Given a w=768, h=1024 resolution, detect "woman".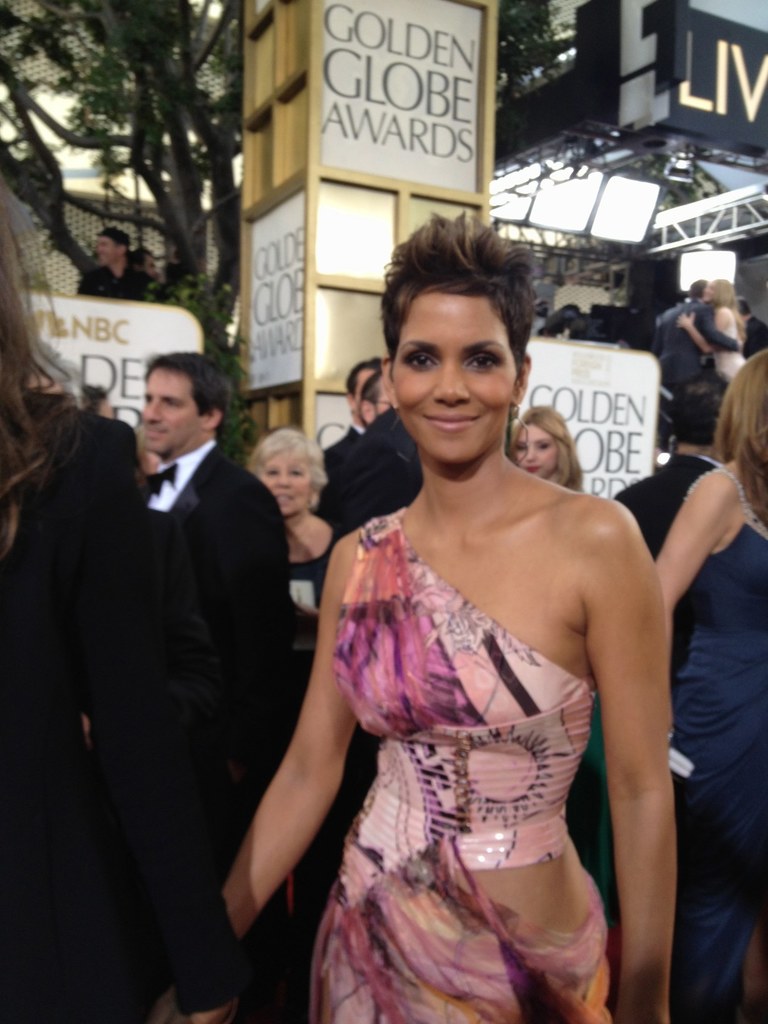
region(506, 401, 584, 495).
